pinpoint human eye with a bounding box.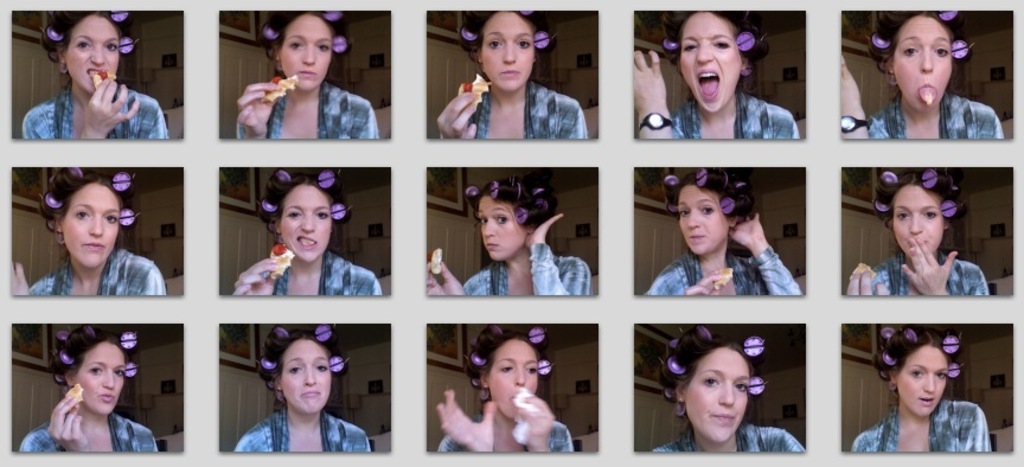
[681,41,697,52].
